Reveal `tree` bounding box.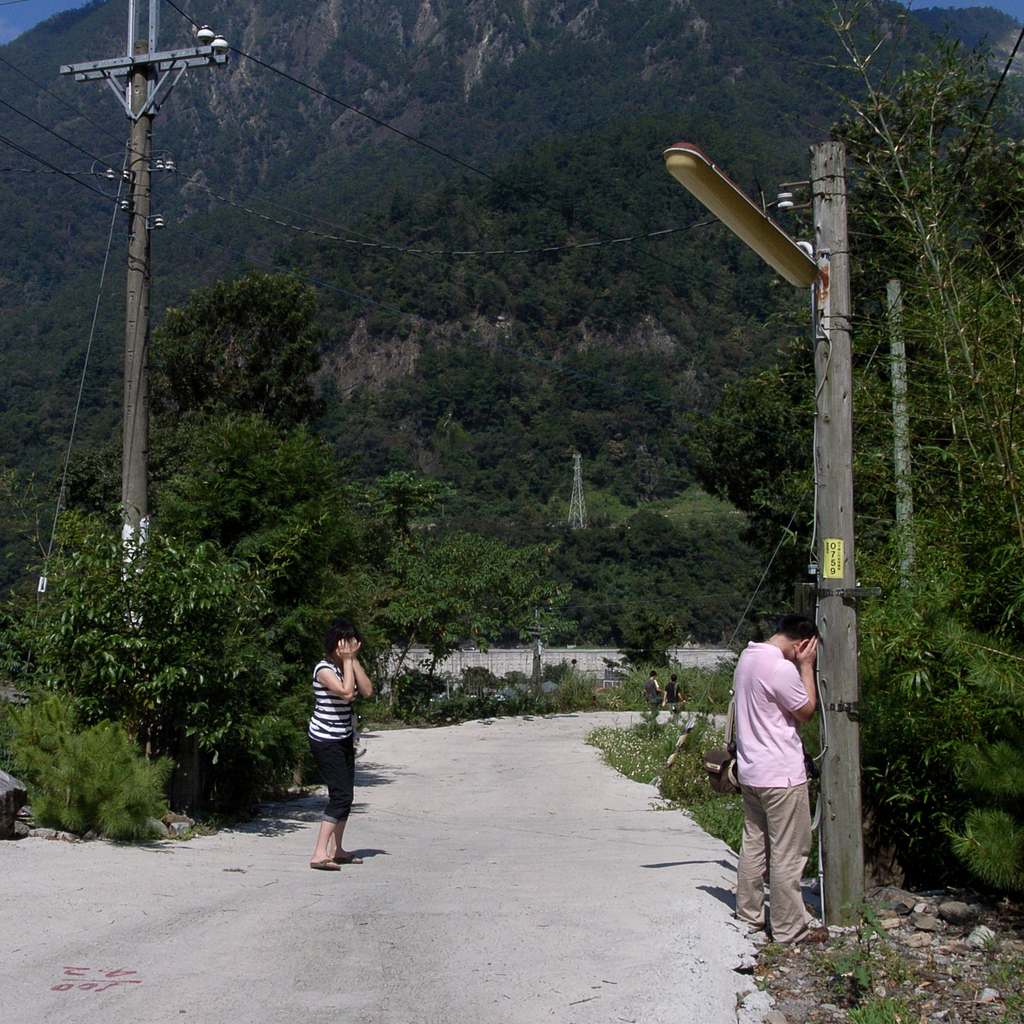
Revealed: 621:504:688:567.
